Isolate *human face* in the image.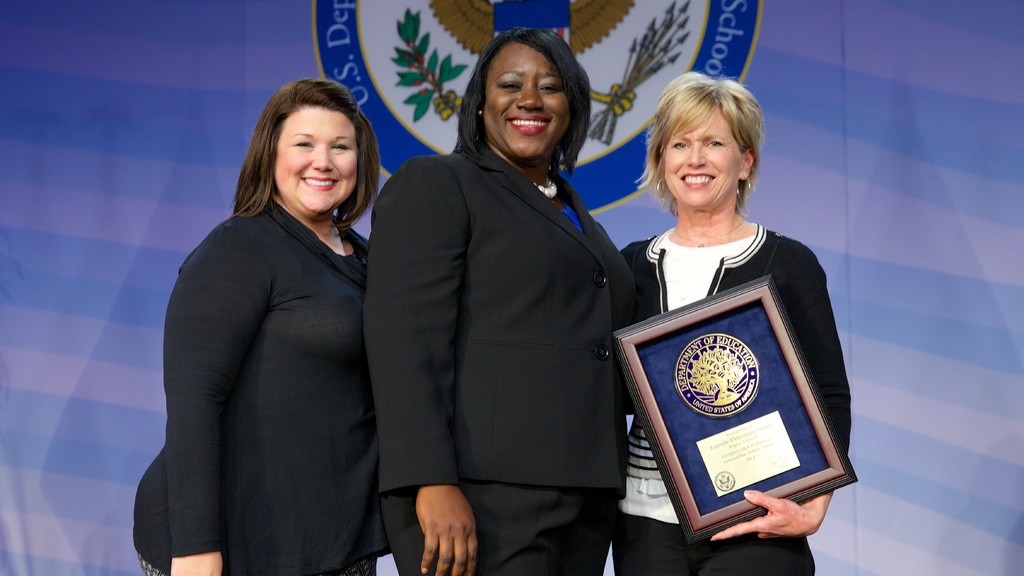
Isolated region: <bbox>483, 40, 572, 160</bbox>.
